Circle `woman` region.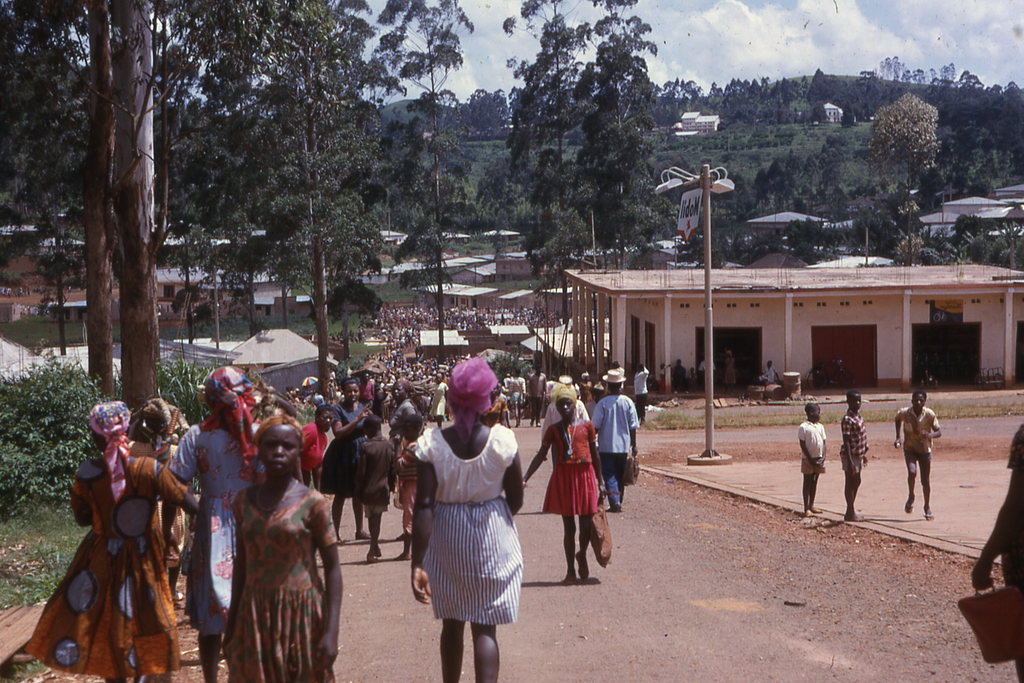
Region: Rect(403, 356, 531, 666).
